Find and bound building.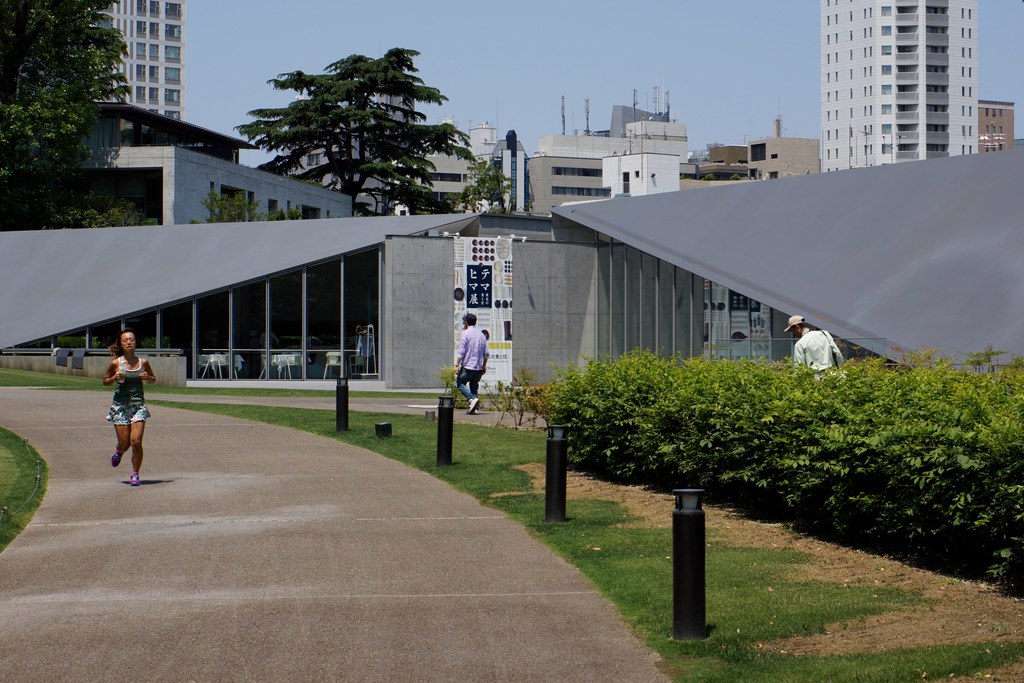
Bound: (820, 2, 977, 172).
